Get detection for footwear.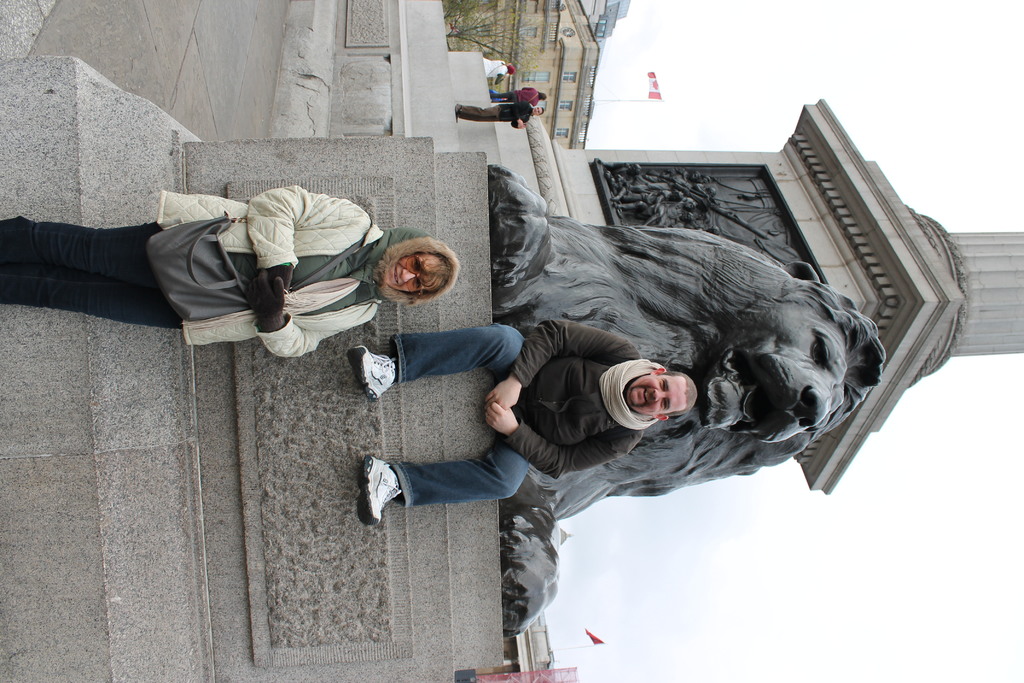
Detection: (348, 343, 396, 405).
